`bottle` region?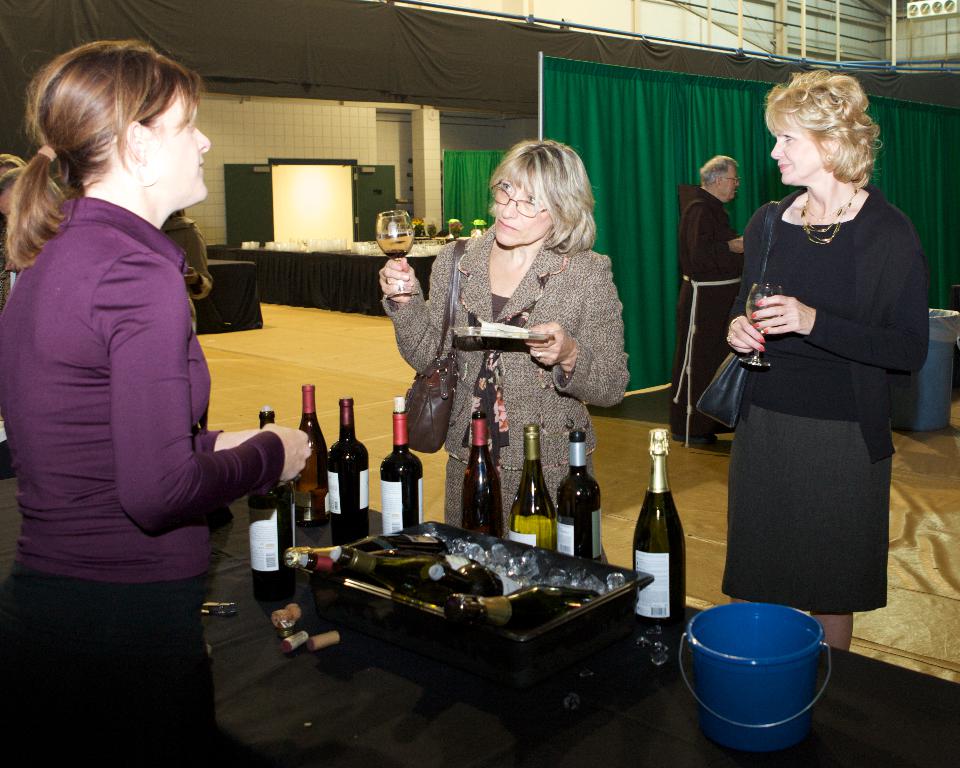
crop(554, 429, 602, 563)
